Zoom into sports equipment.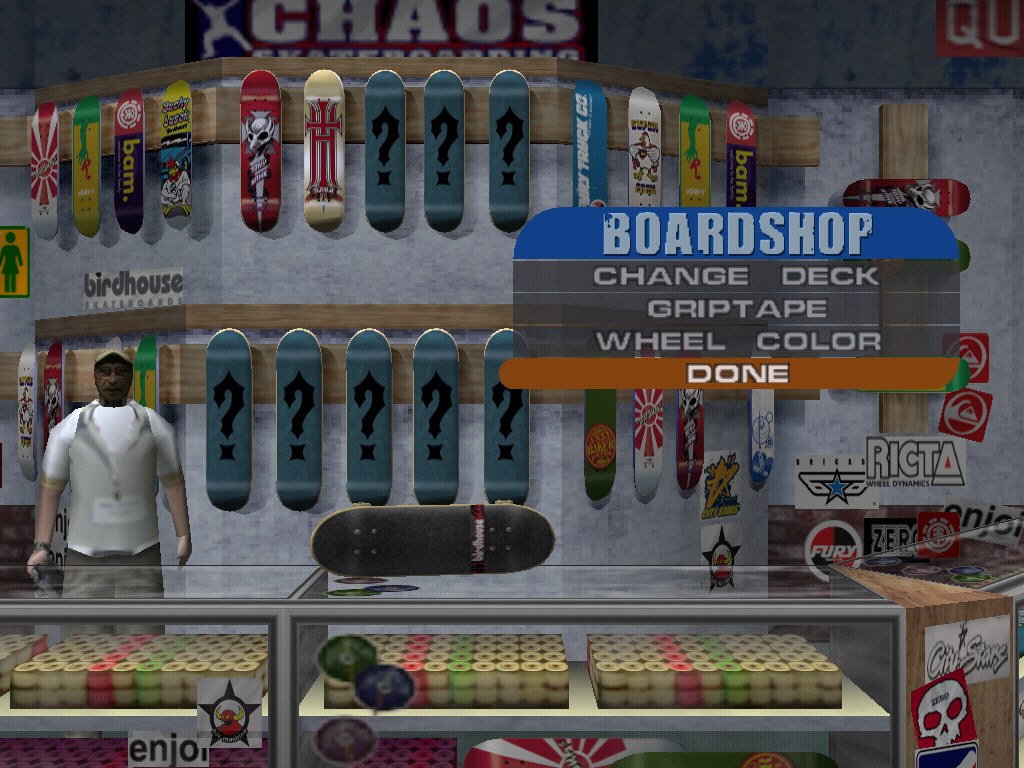
Zoom target: 345/327/396/507.
